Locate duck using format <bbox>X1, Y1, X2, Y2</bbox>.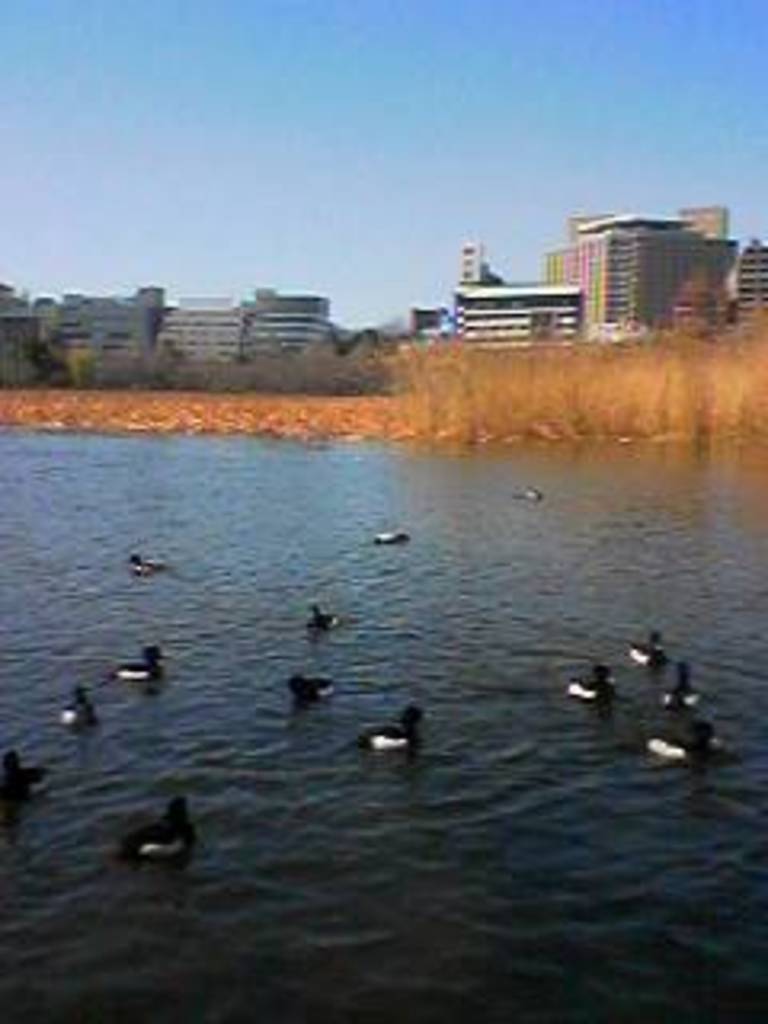
<bbox>118, 794, 202, 861</bbox>.
